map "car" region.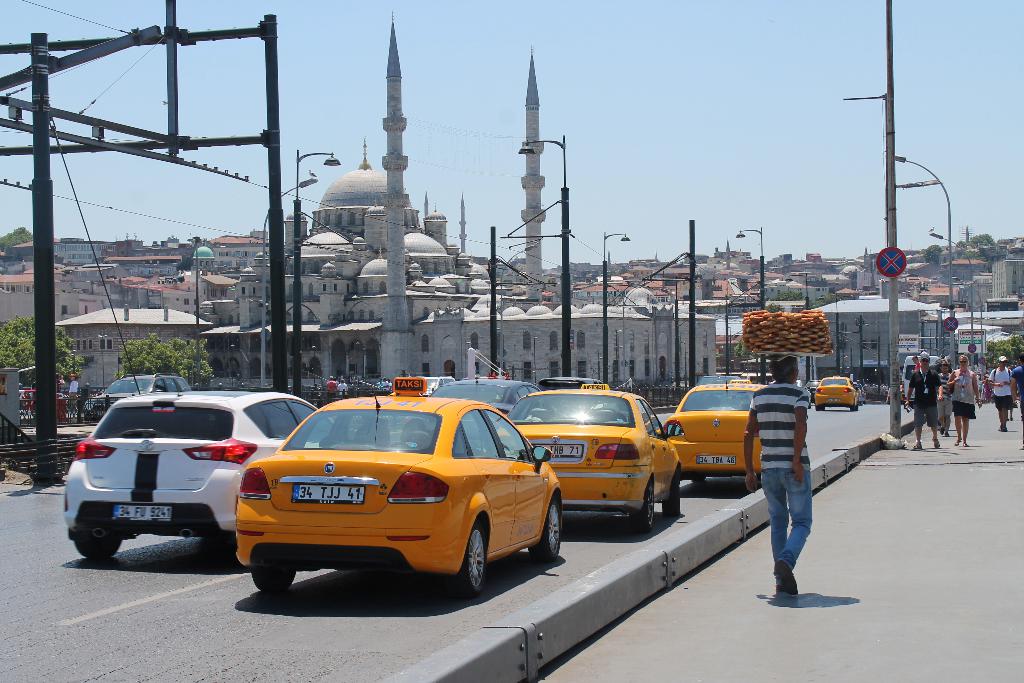
Mapped to {"x1": 461, "y1": 374, "x2": 507, "y2": 381}.
